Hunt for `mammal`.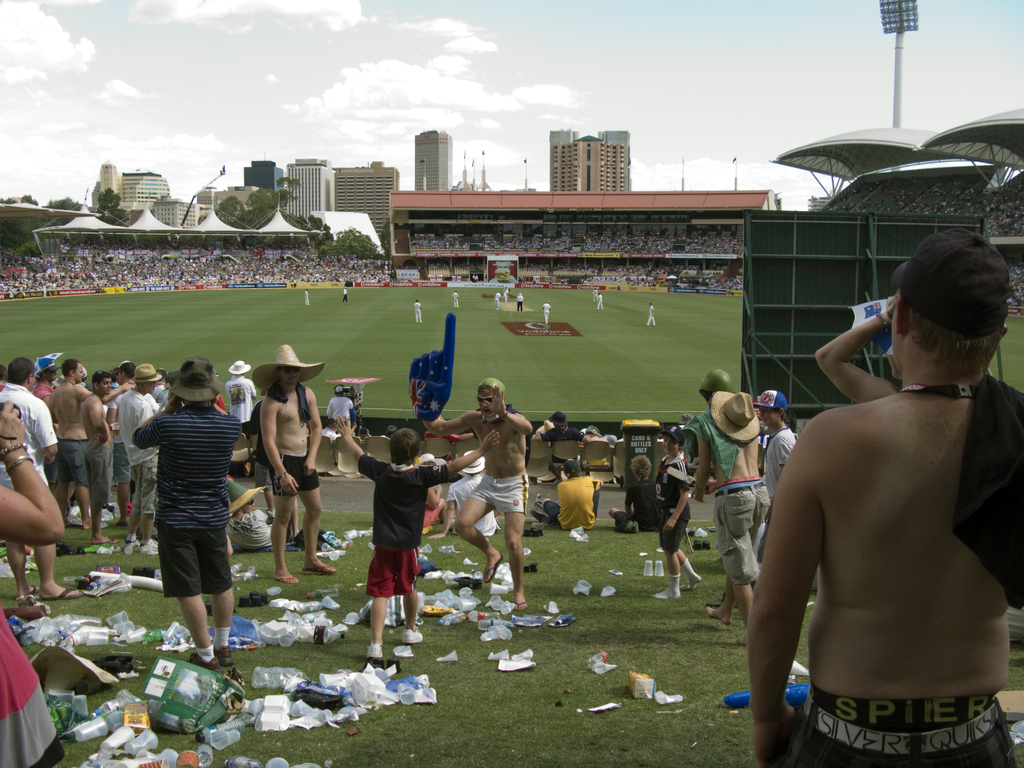
Hunted down at <bbox>532, 408, 582, 483</bbox>.
